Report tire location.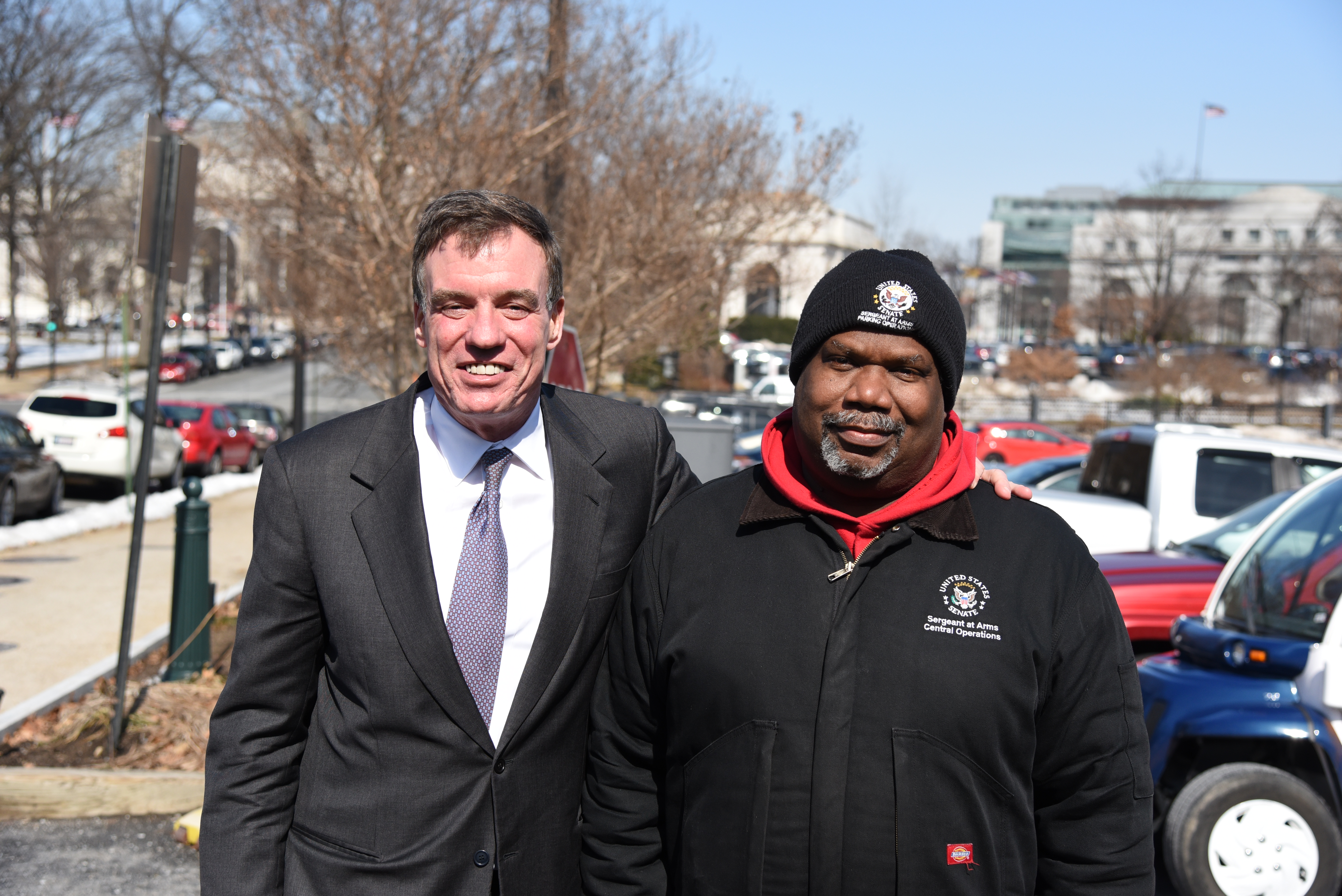
Report: [0,109,4,118].
